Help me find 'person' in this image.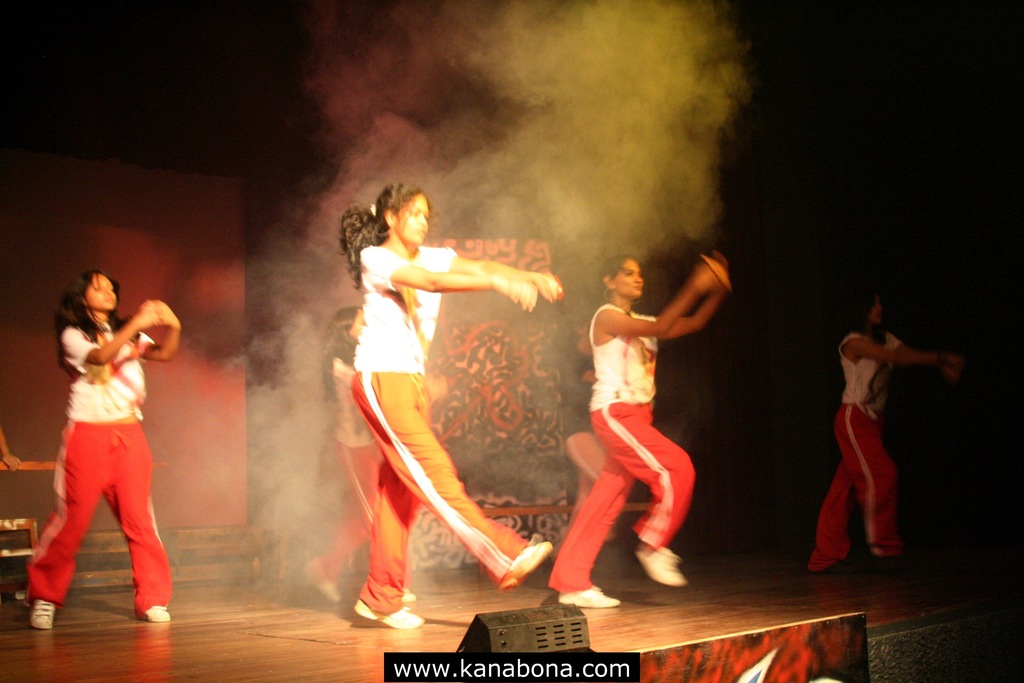
Found it: BBox(544, 254, 732, 613).
